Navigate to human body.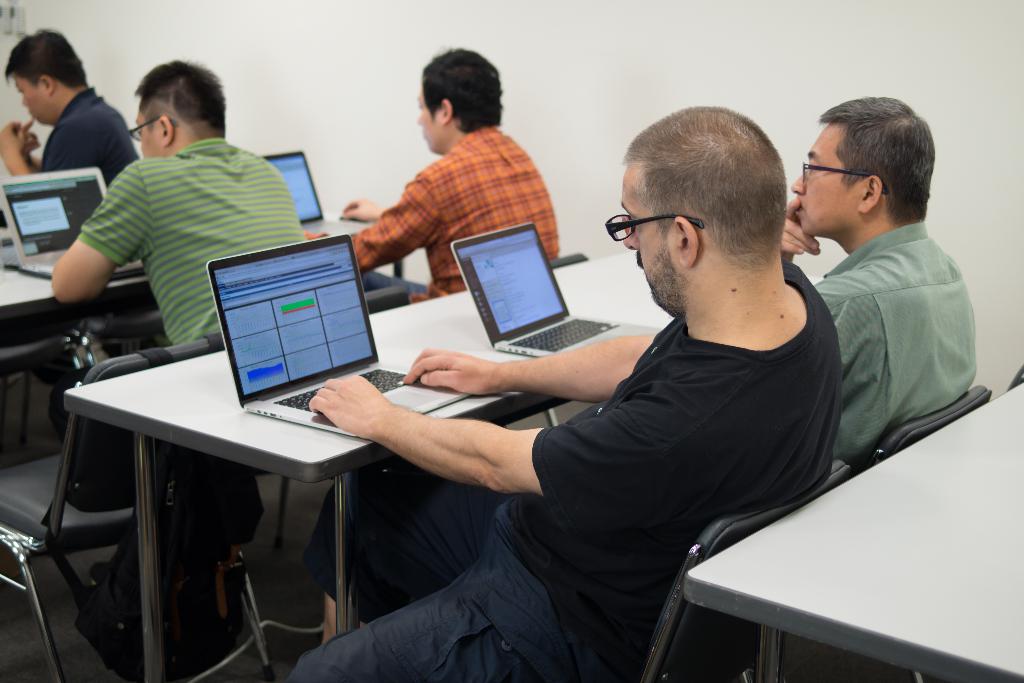
Navigation target: (left=51, top=60, right=305, bottom=340).
